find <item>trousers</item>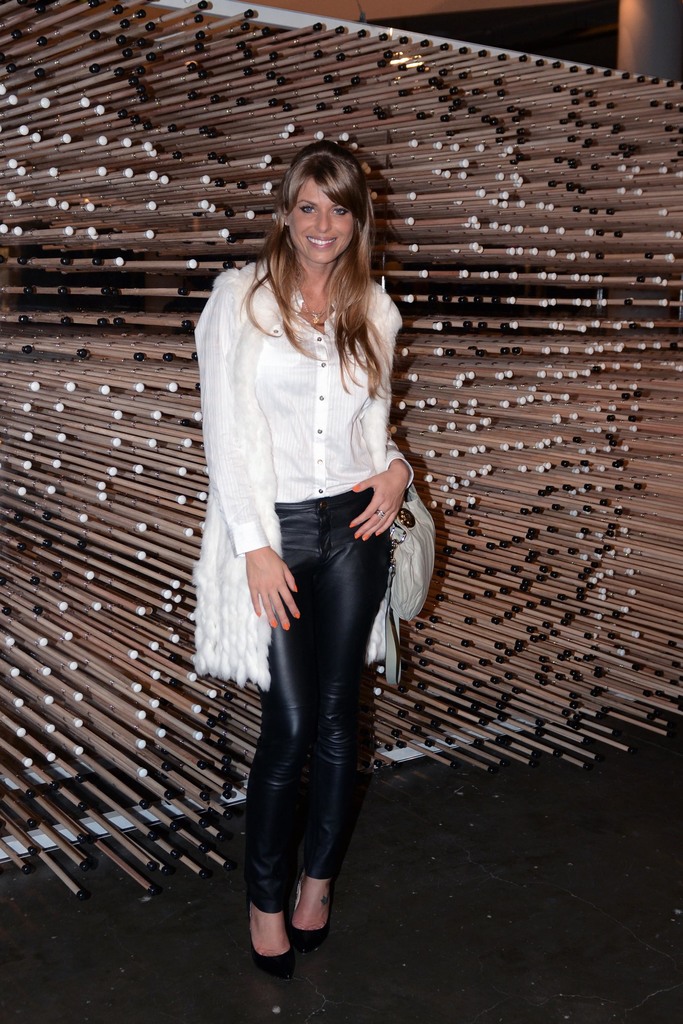
BBox(252, 508, 396, 935)
